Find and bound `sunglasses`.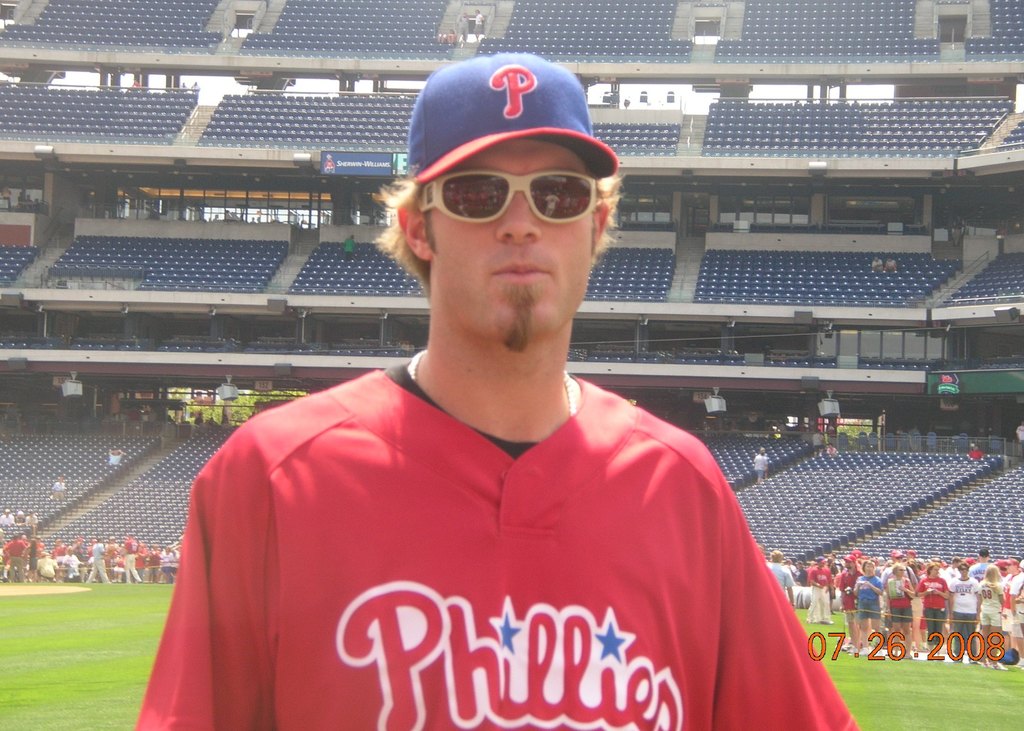
Bound: <box>896,558,902,562</box>.
